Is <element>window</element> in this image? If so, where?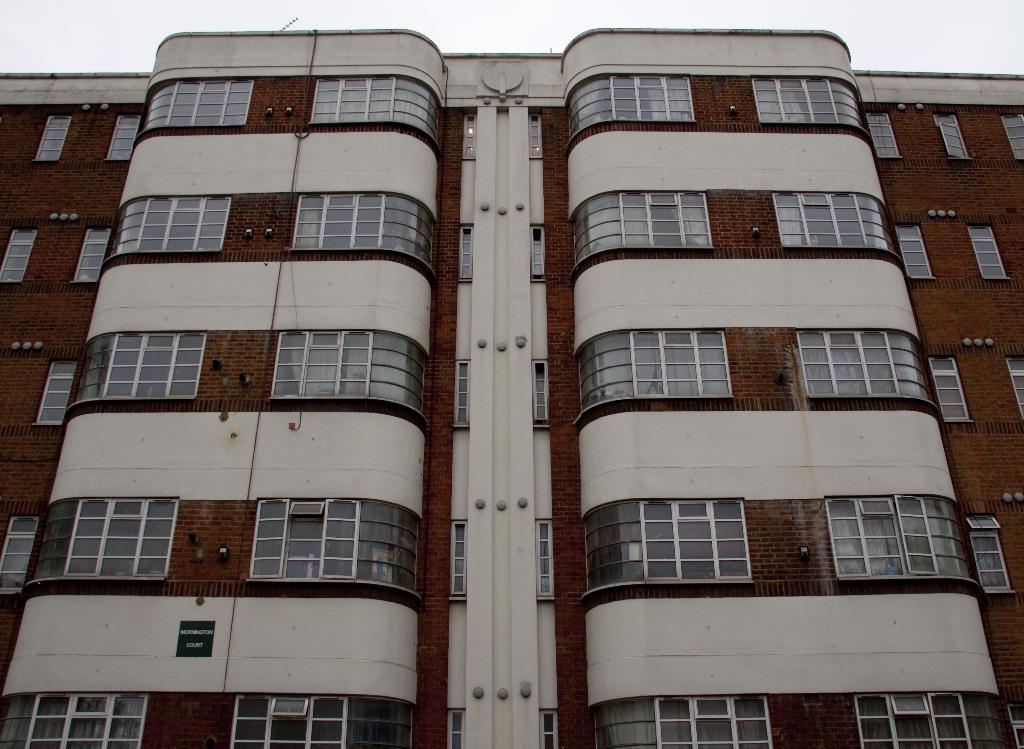
Yes, at (896, 219, 936, 275).
